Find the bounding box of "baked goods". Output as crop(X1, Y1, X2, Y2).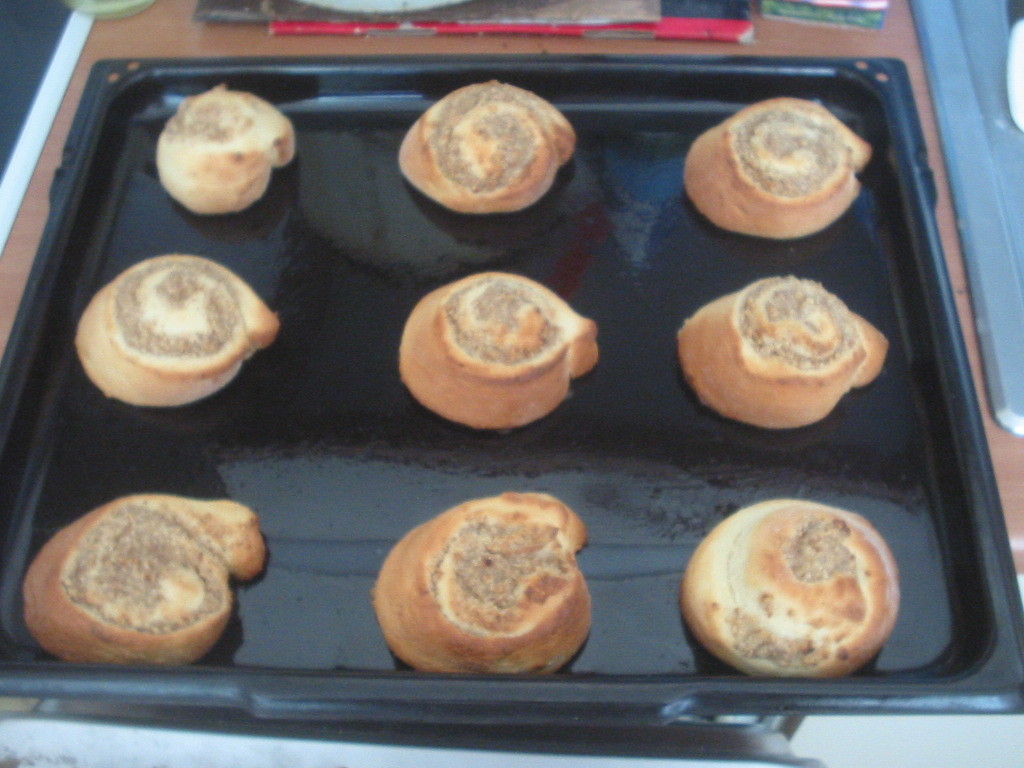
crop(680, 497, 895, 683).
